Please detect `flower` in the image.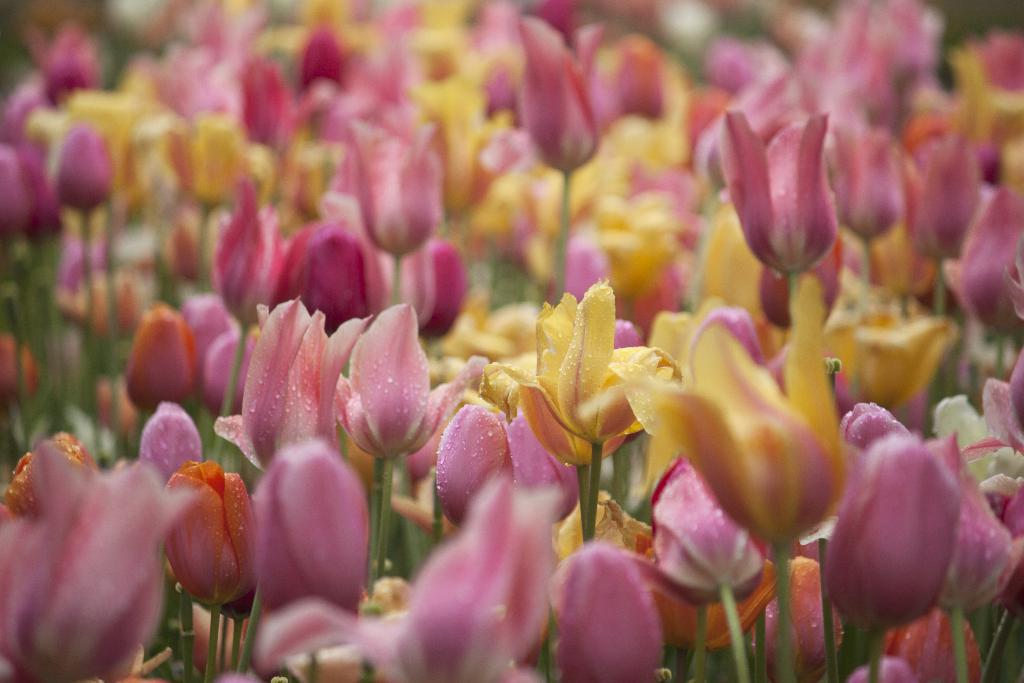
(271, 469, 552, 682).
